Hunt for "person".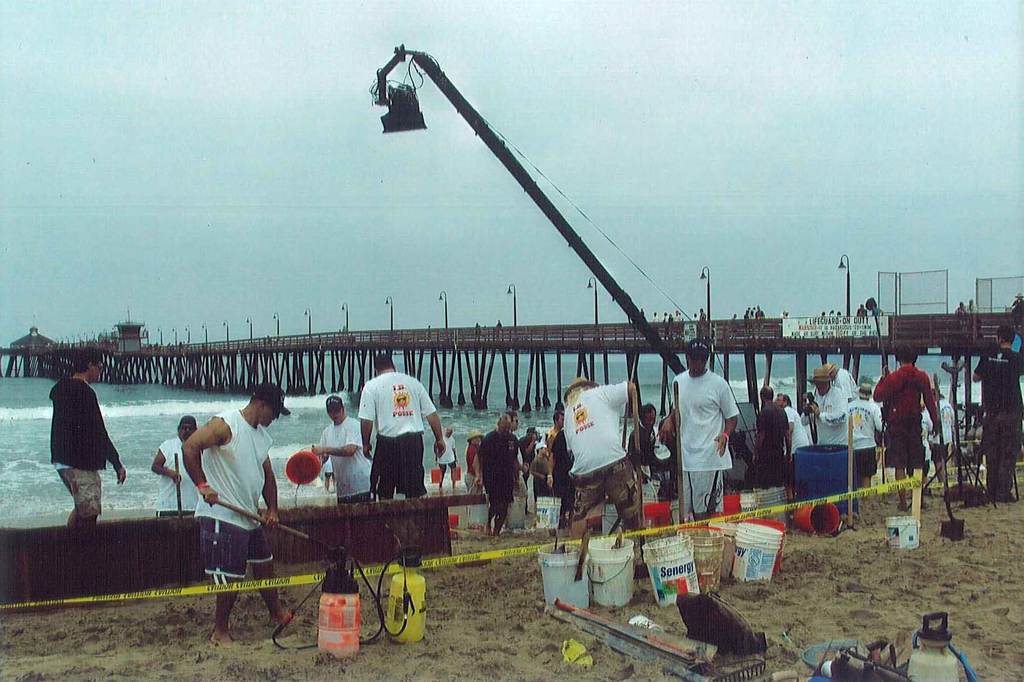
Hunted down at box(465, 428, 481, 492).
